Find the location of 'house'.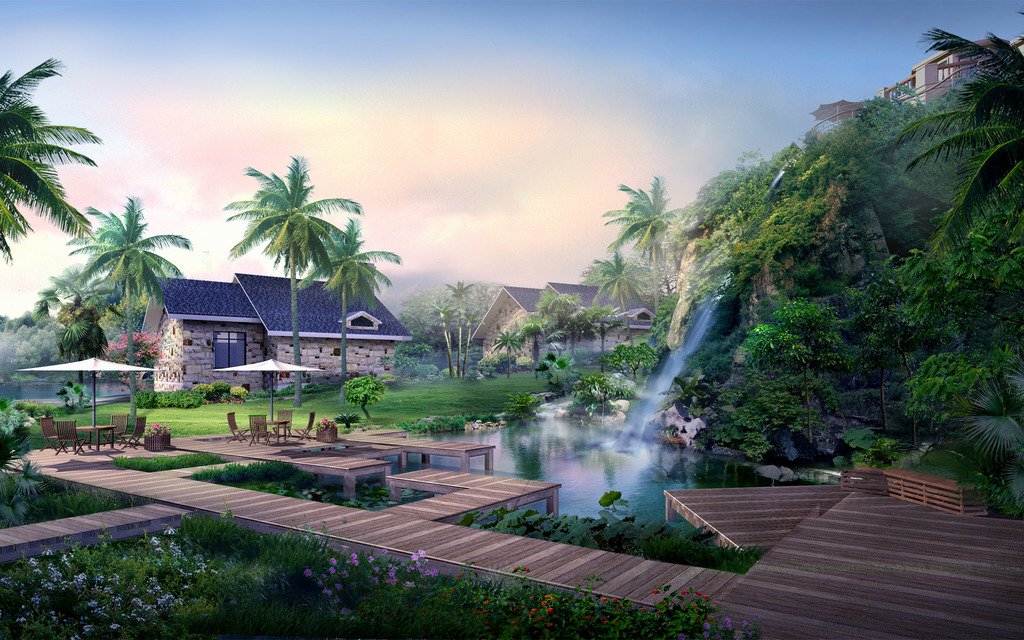
Location: <box>95,241,420,401</box>.
